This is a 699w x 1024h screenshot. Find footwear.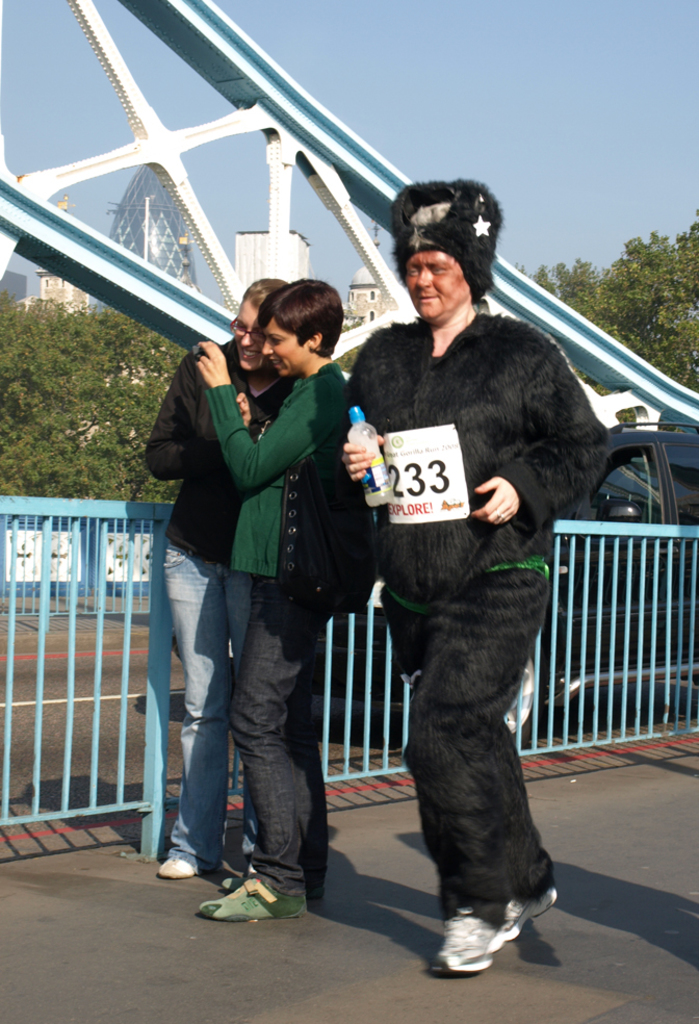
Bounding box: Rect(200, 860, 295, 929).
